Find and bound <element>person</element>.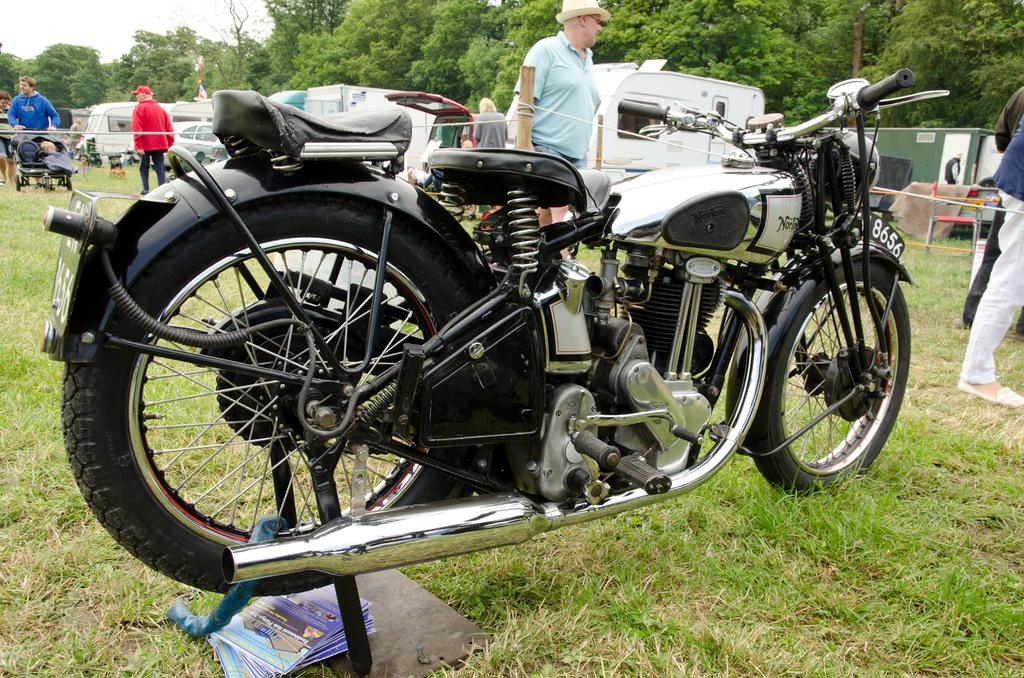
Bound: bbox=[433, 110, 474, 150].
